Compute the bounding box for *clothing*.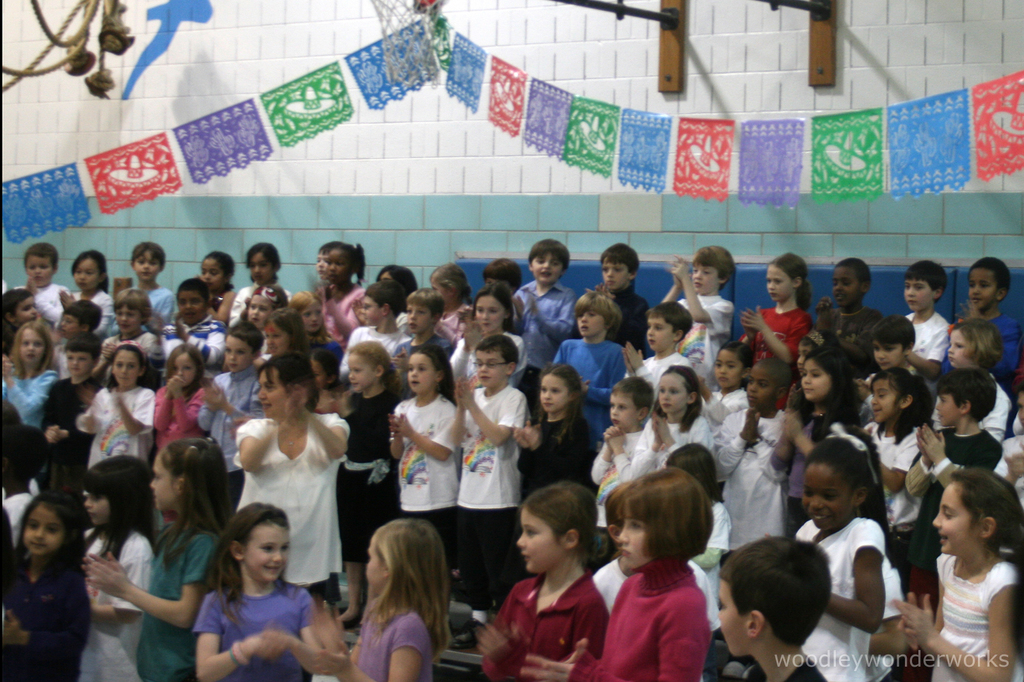
<region>52, 337, 65, 365</region>.
